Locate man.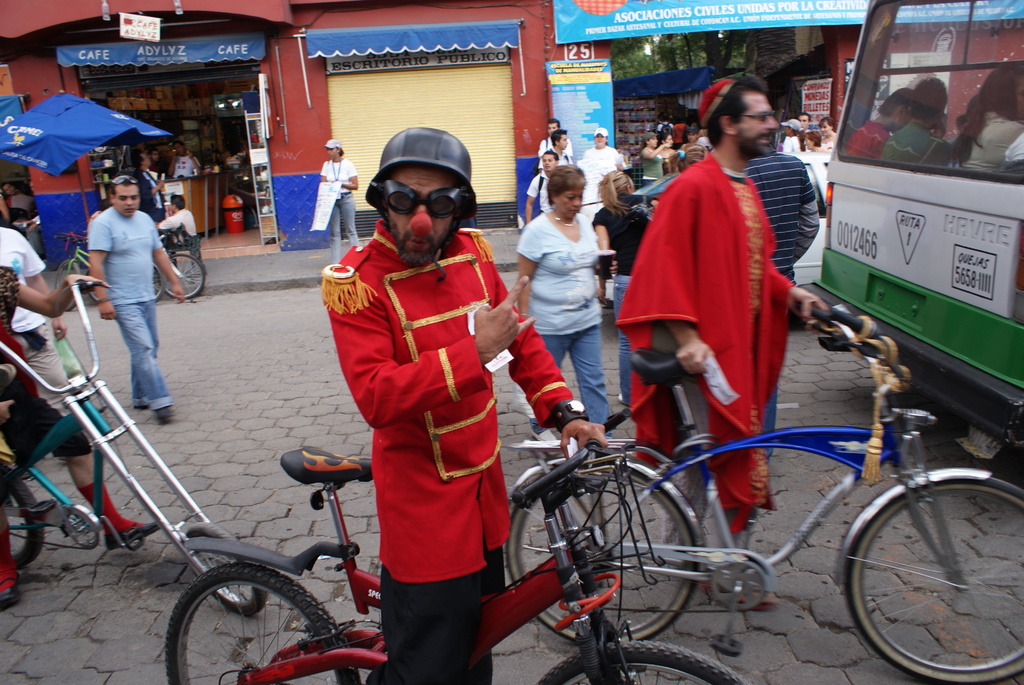
Bounding box: <box>161,200,192,232</box>.
